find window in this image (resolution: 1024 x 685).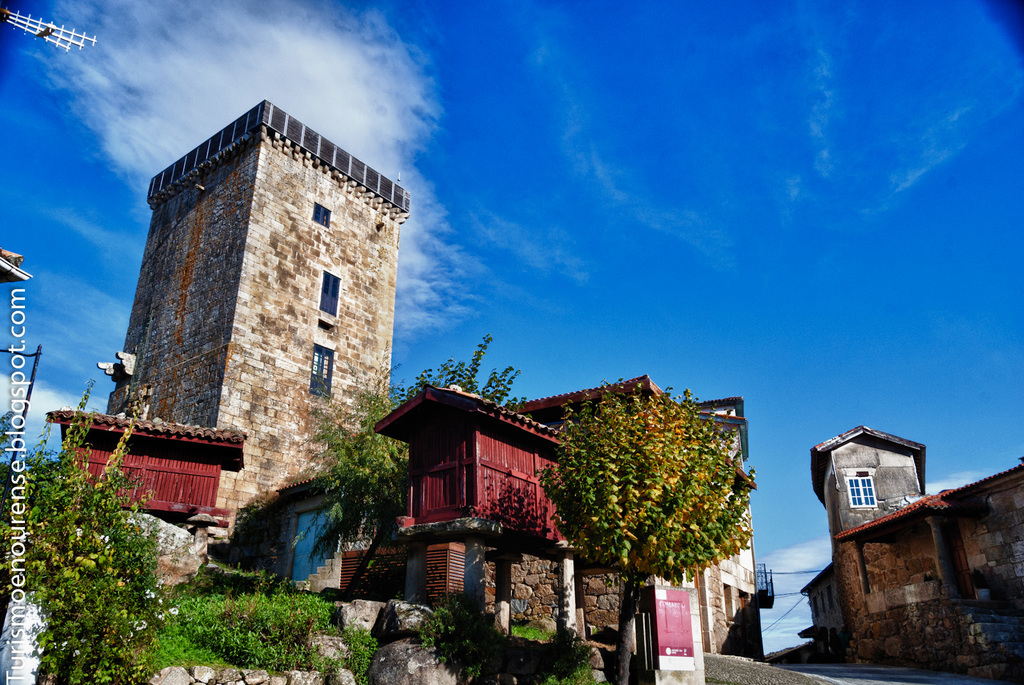
318 269 339 323.
